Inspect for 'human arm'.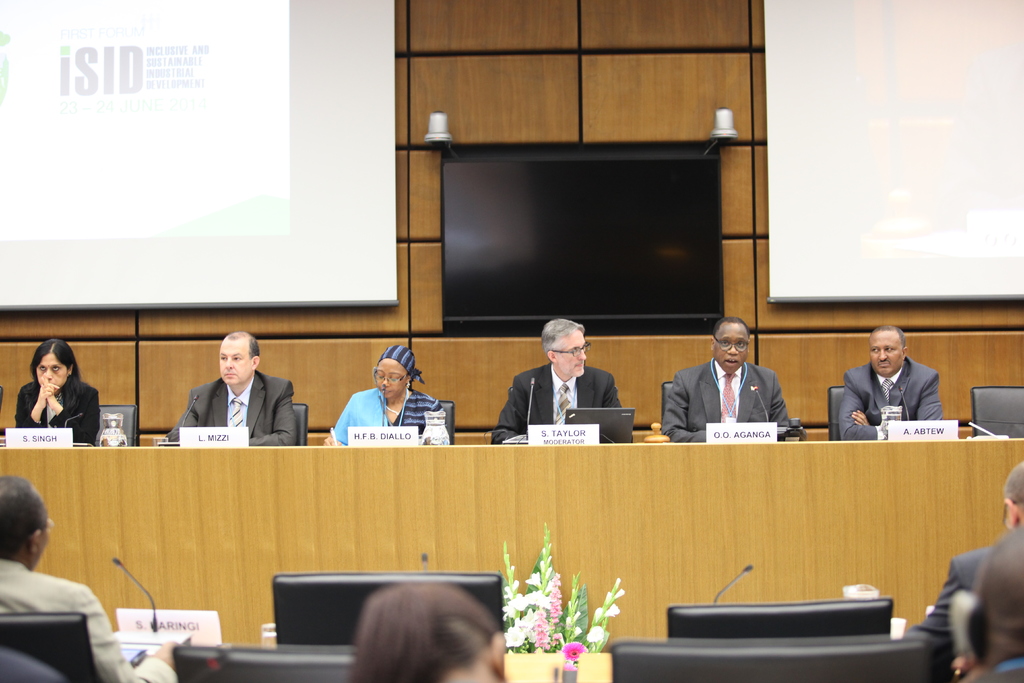
Inspection: <box>660,374,706,445</box>.
